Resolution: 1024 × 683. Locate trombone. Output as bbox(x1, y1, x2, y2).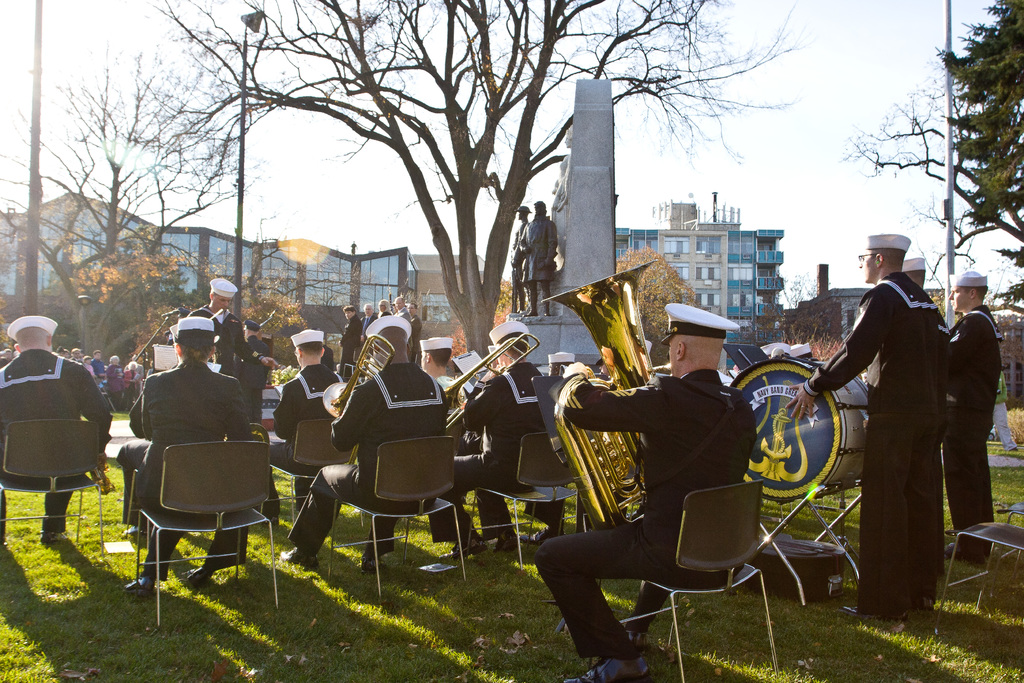
bbox(320, 336, 395, 463).
